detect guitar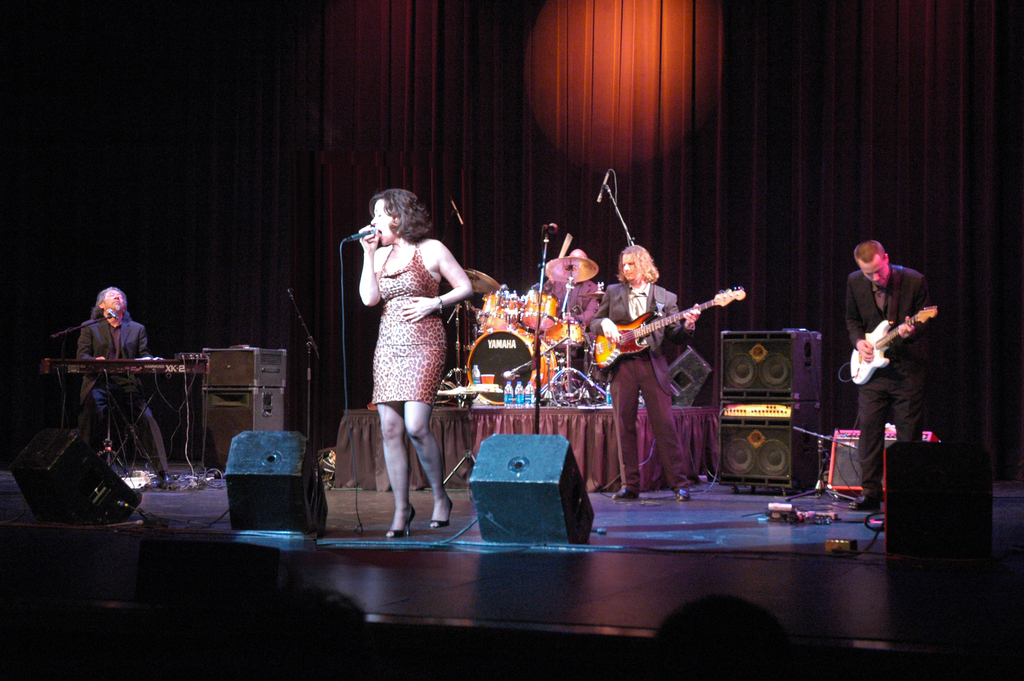
<box>850,304,943,384</box>
